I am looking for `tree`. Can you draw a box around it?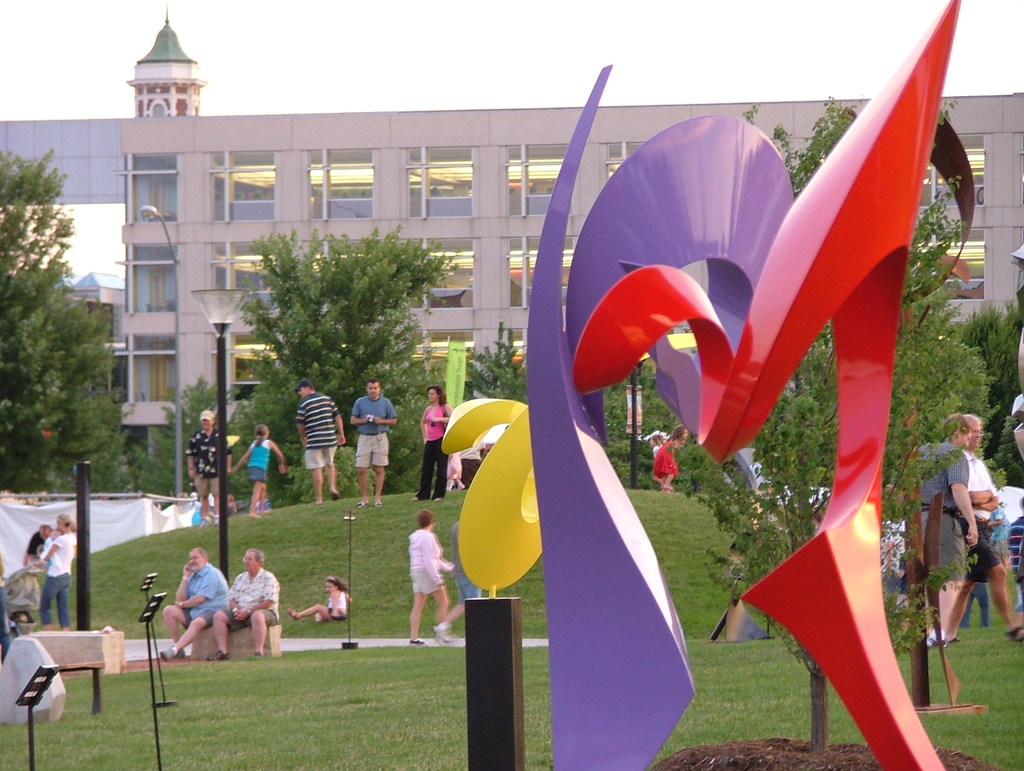
Sure, the bounding box is 0 140 140 495.
